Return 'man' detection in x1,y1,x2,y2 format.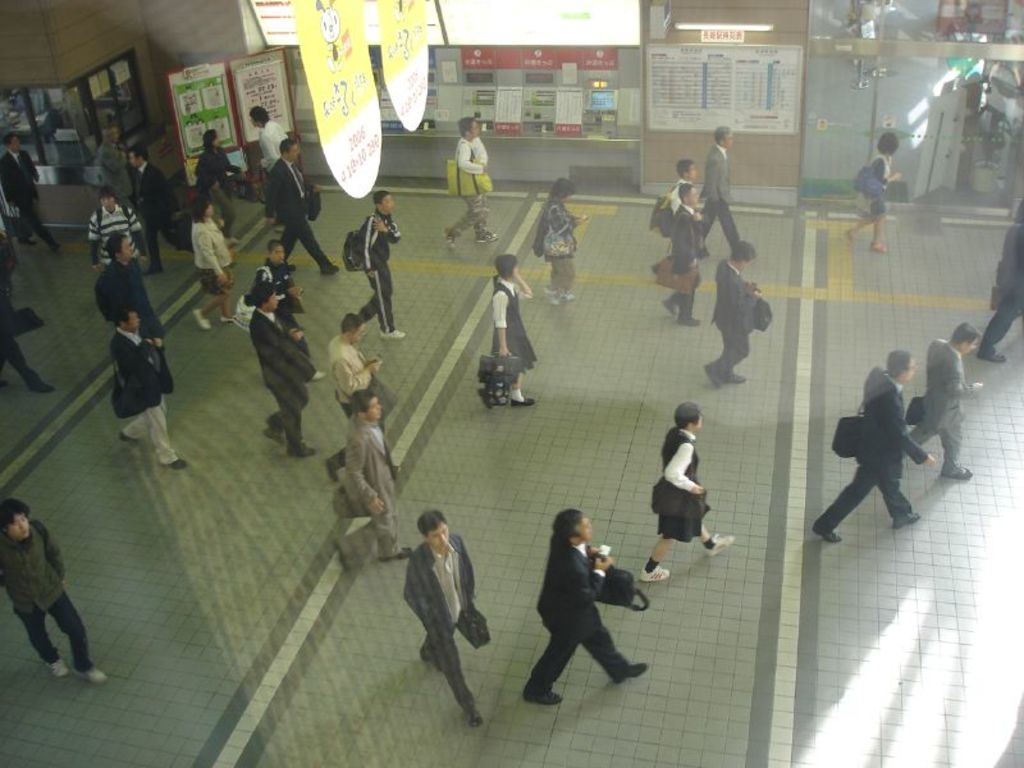
916,317,987,495.
